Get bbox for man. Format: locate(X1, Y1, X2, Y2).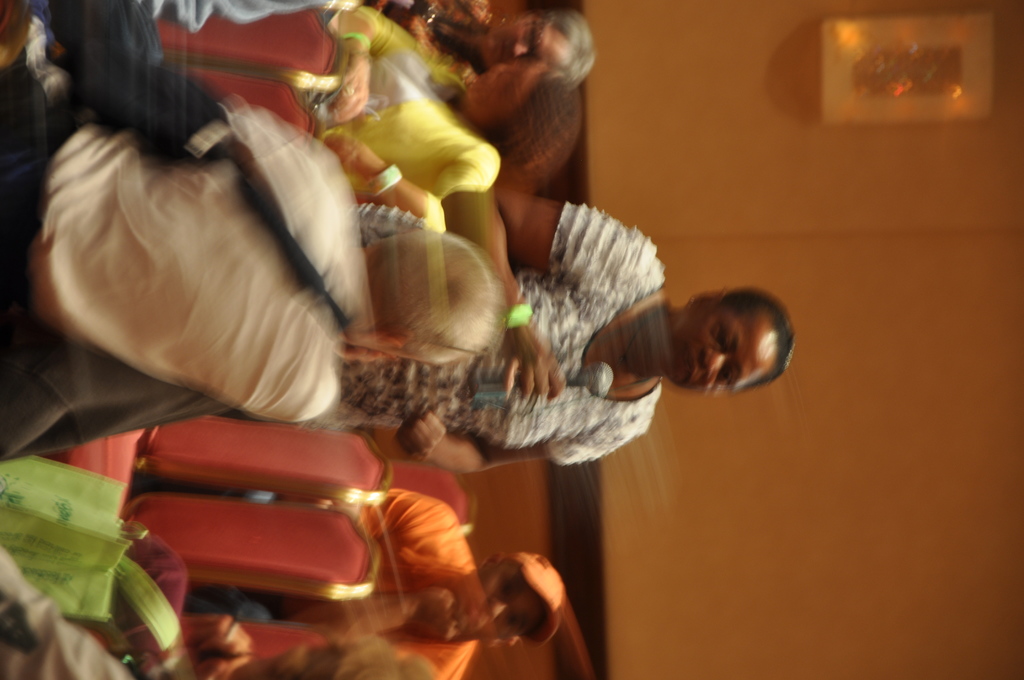
locate(0, 54, 507, 427).
